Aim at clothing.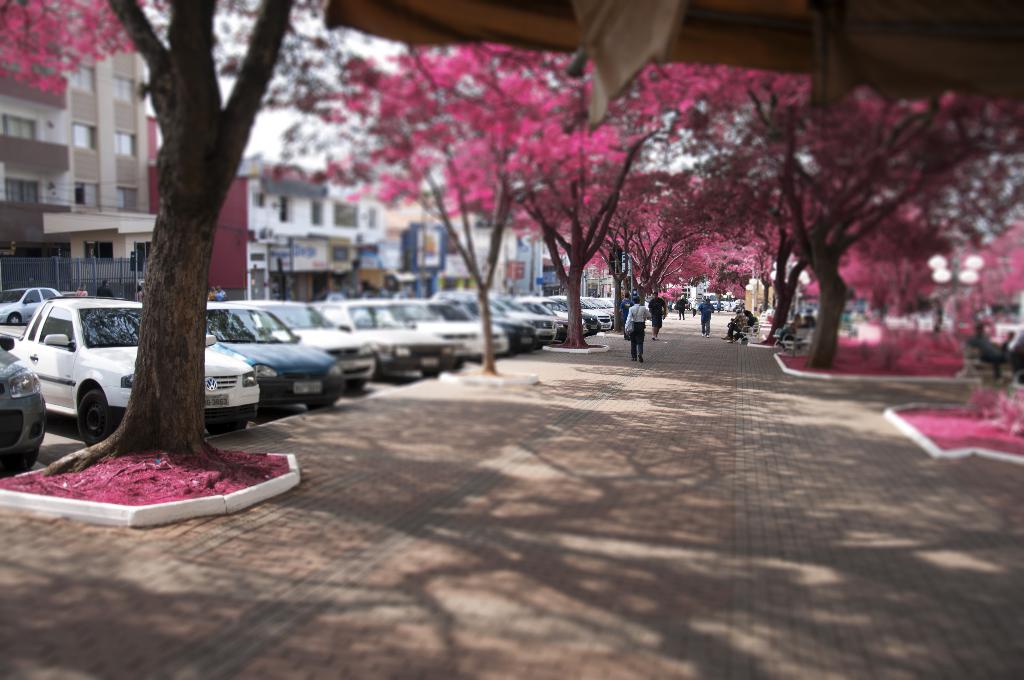
Aimed at detection(697, 296, 718, 331).
